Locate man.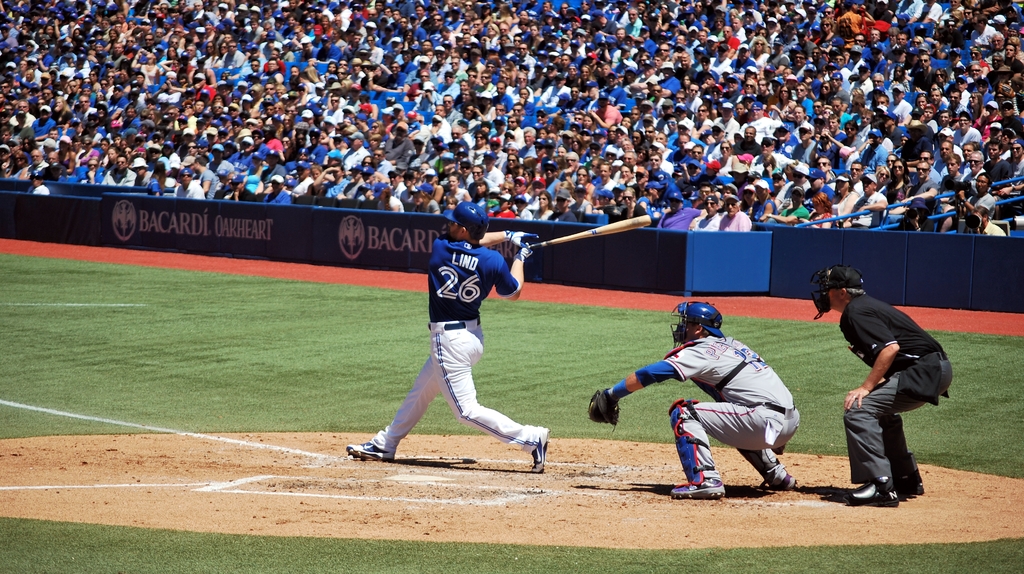
Bounding box: <region>726, 8, 749, 45</region>.
